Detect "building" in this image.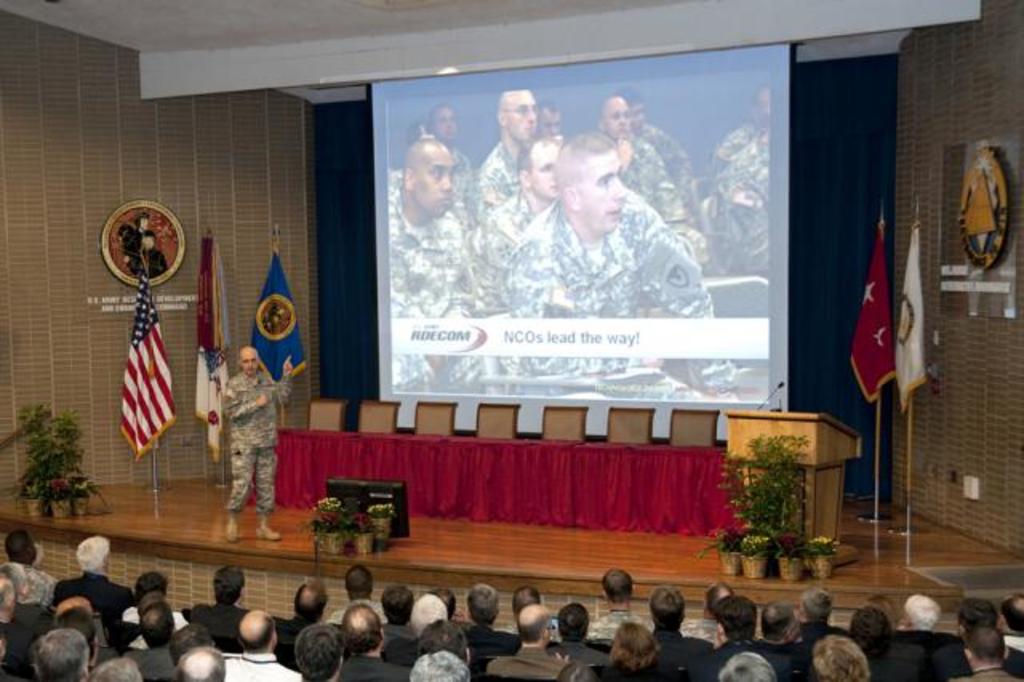
Detection: l=0, t=0, r=1022, b=680.
